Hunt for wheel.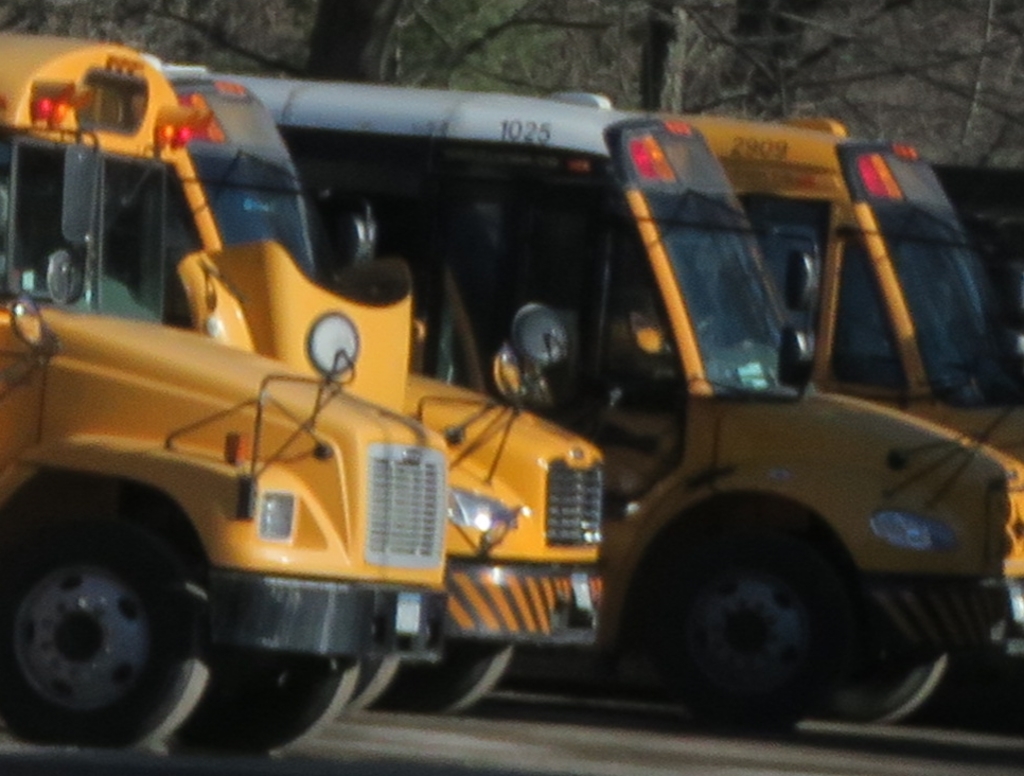
Hunted down at pyautogui.locateOnScreen(8, 497, 228, 748).
